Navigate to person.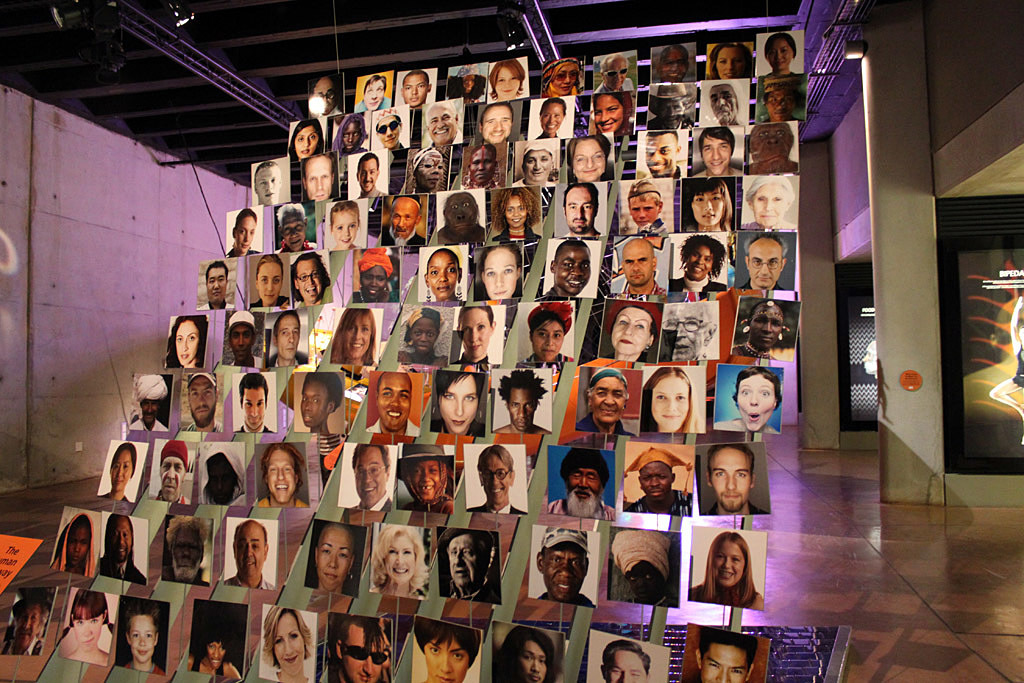
Navigation target: bbox(731, 286, 791, 355).
